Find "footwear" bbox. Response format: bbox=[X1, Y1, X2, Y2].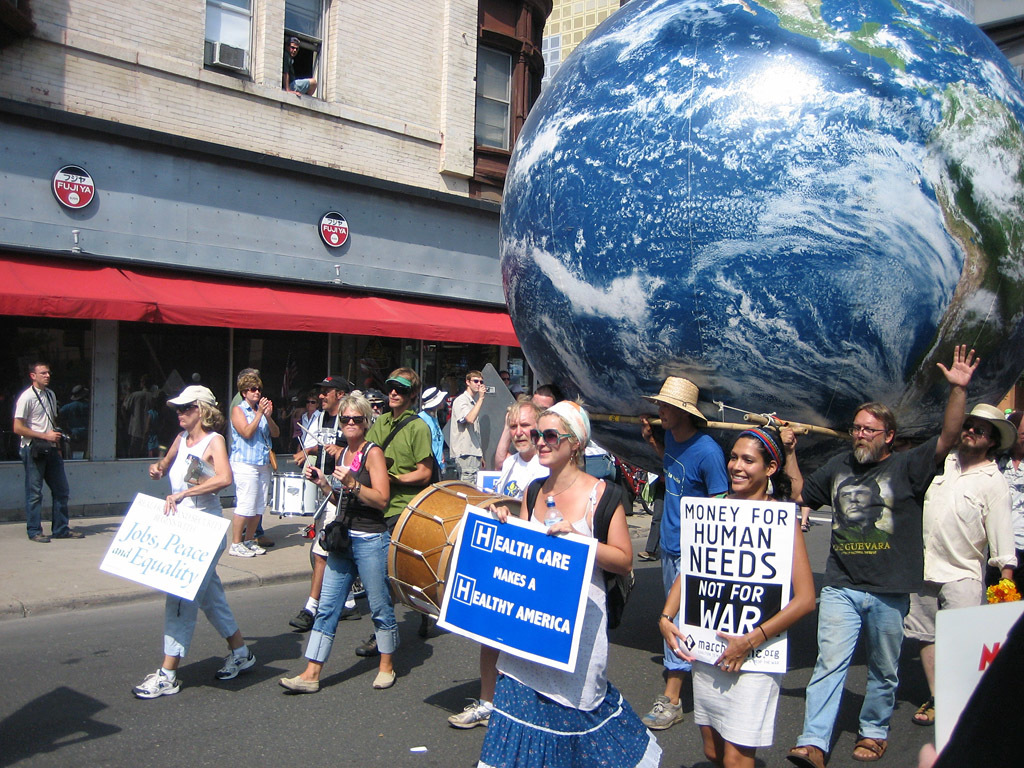
bbox=[454, 700, 494, 727].
